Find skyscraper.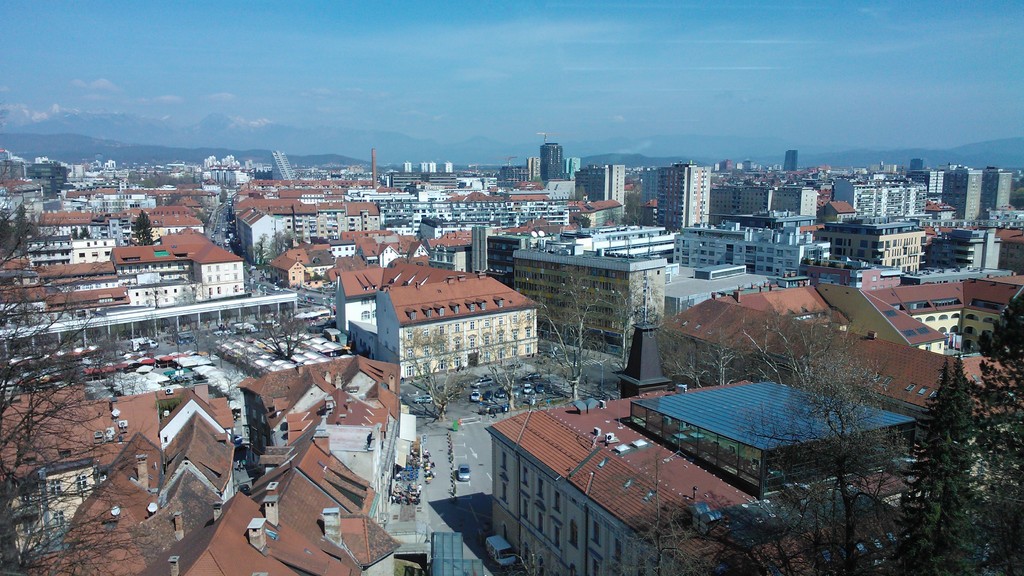
crop(639, 164, 659, 204).
